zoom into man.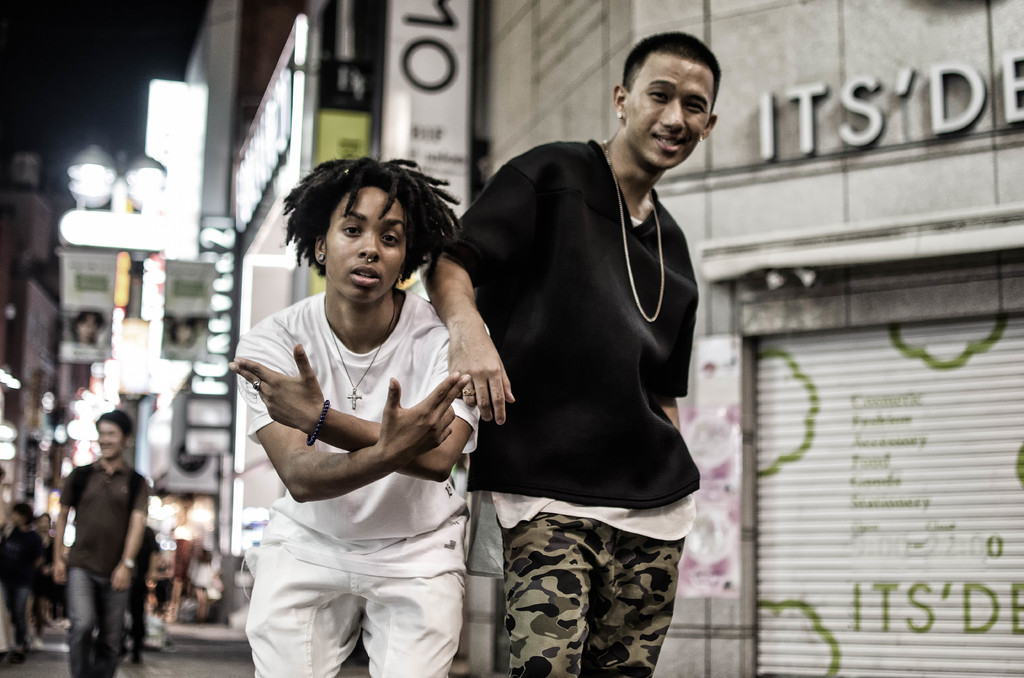
Zoom target: crop(444, 0, 707, 676).
